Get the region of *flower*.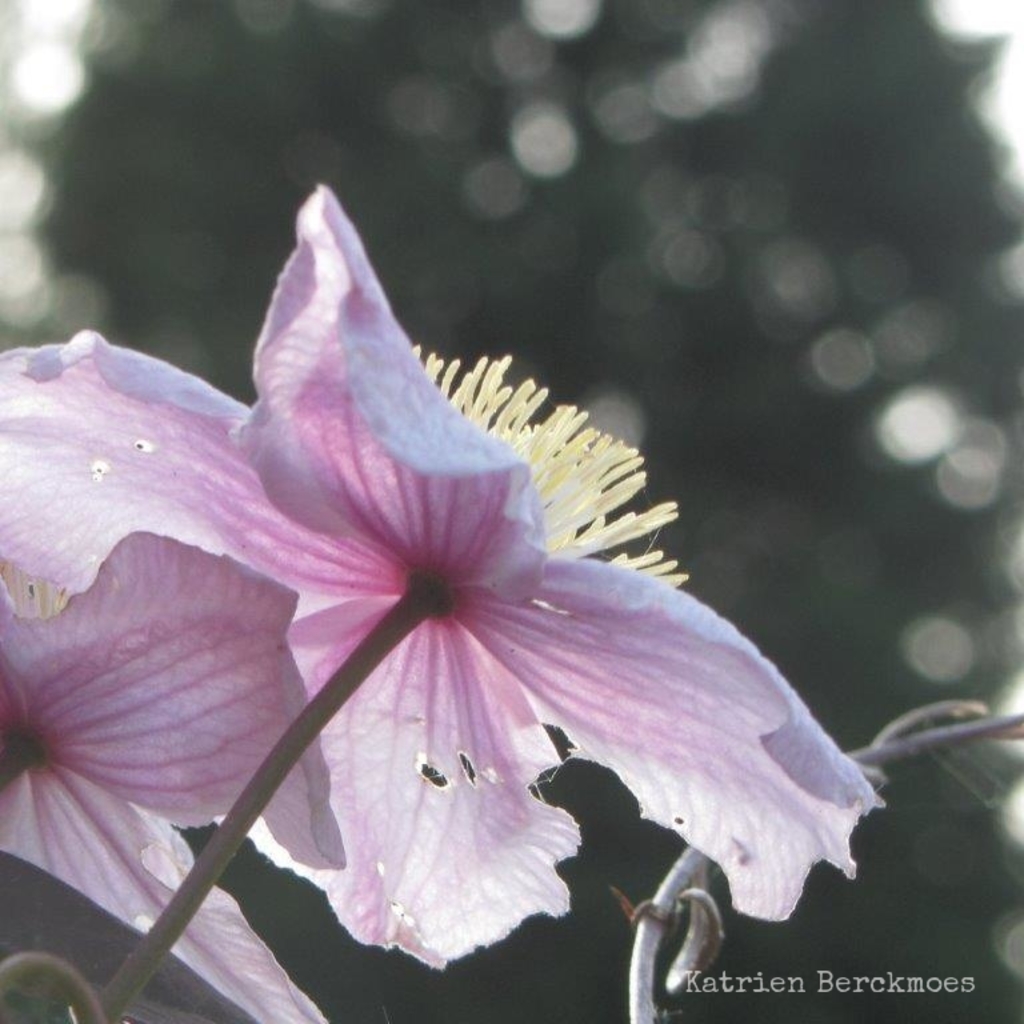
locate(117, 248, 845, 1003).
